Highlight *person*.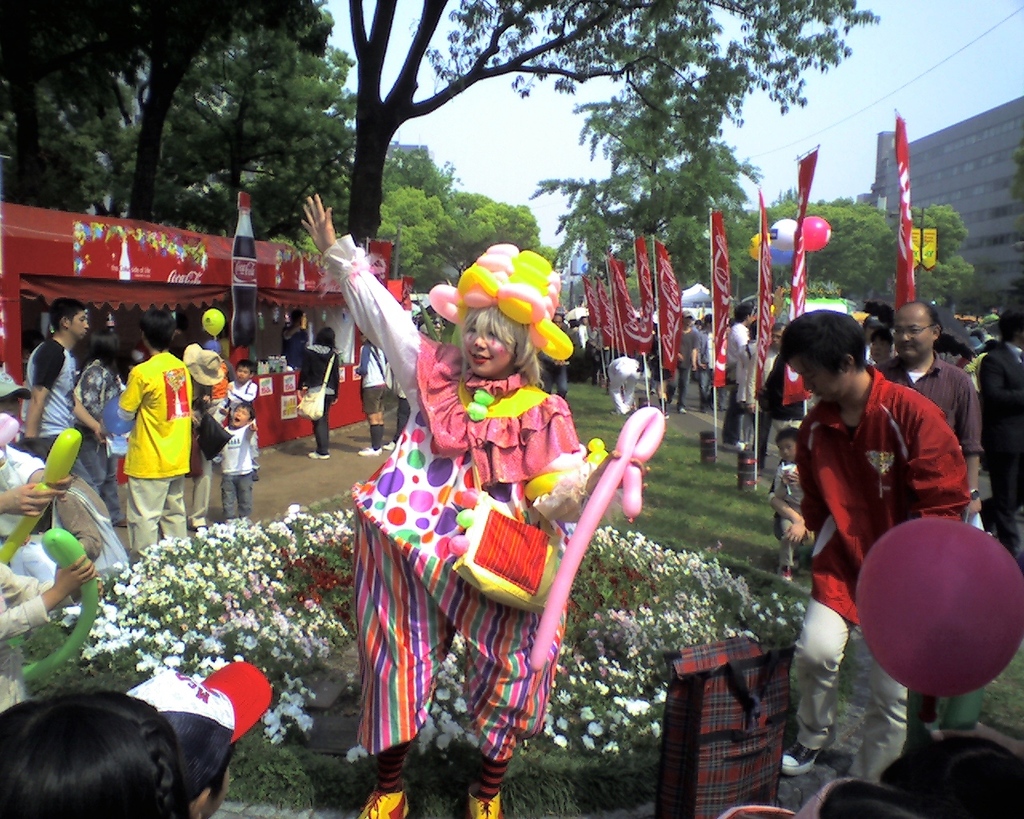
Highlighted region: <box>118,309,193,550</box>.
